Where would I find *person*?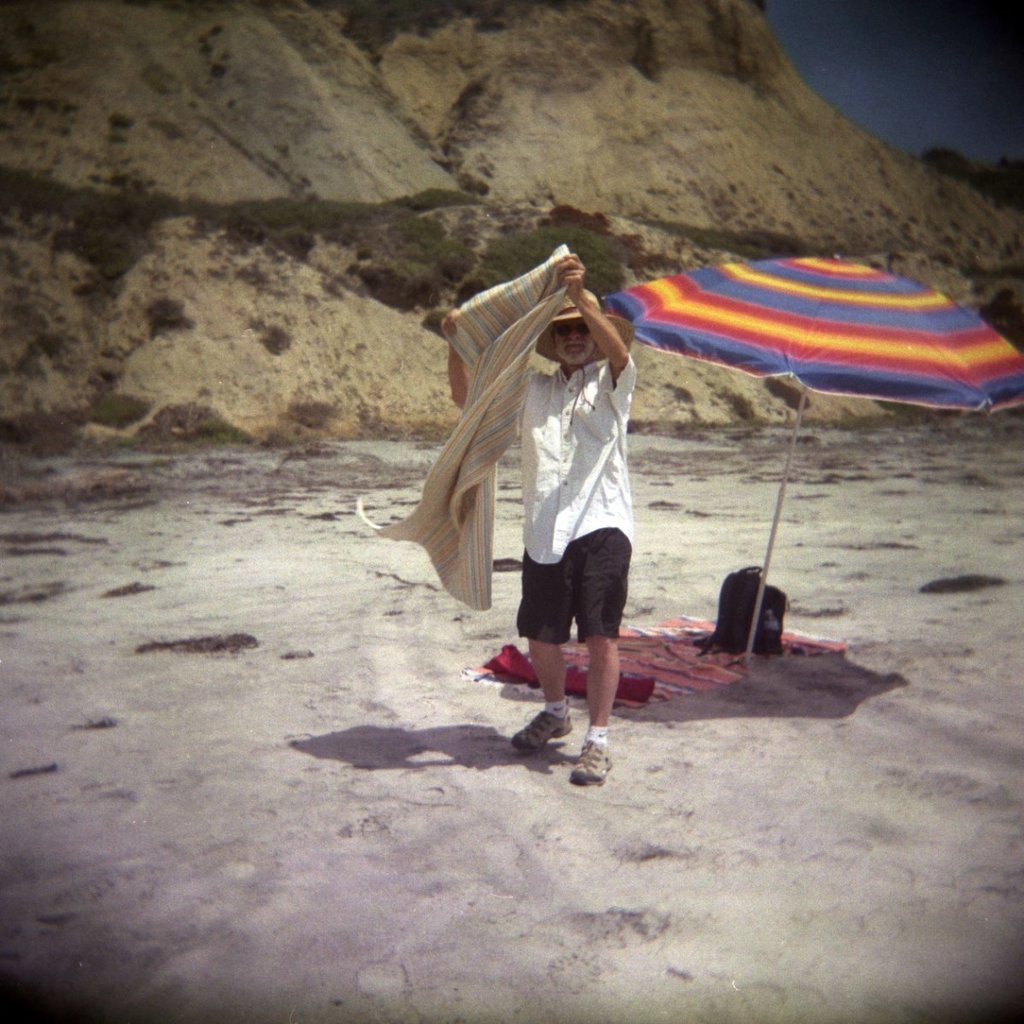
At (443, 263, 627, 786).
